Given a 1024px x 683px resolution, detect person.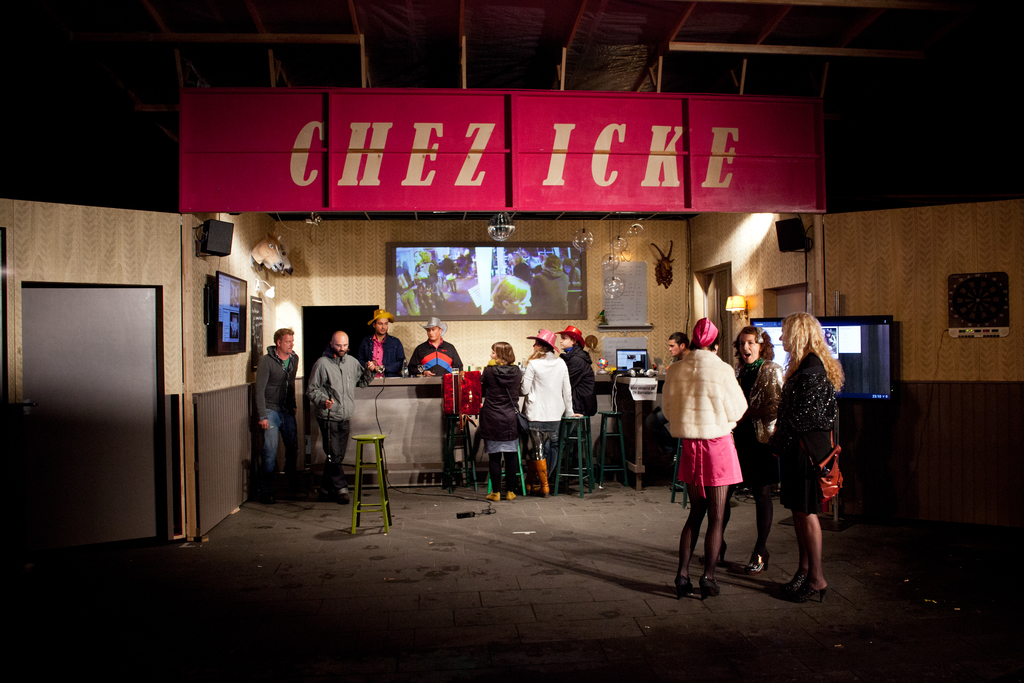
Rect(640, 332, 700, 490).
